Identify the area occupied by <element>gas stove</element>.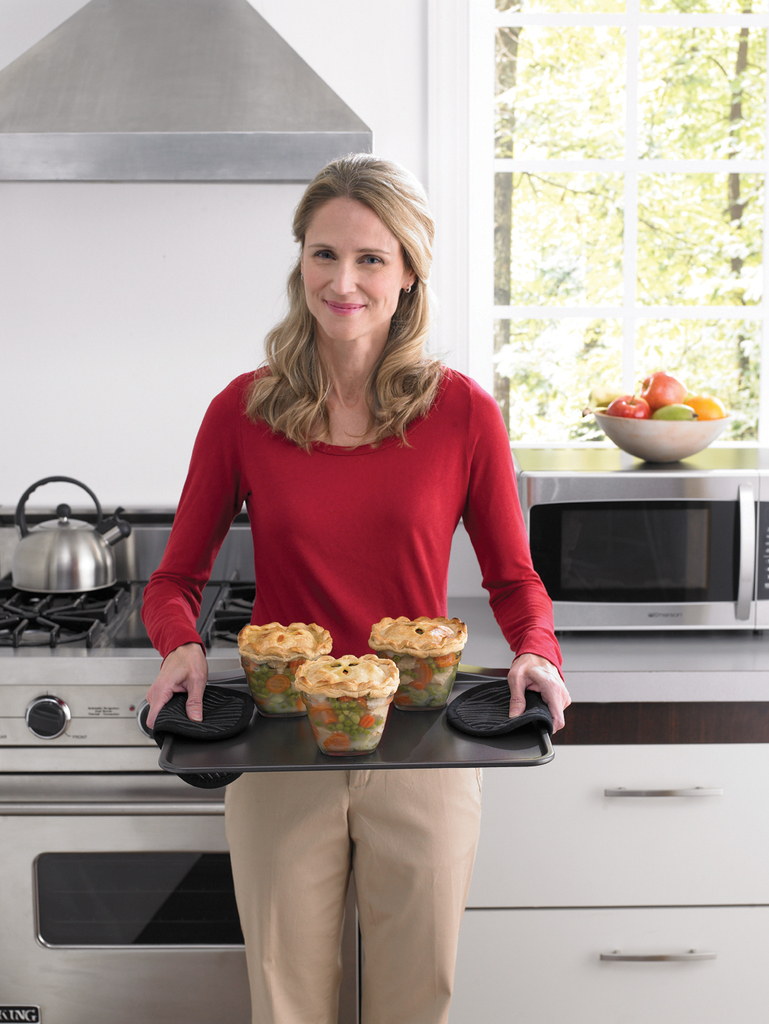
Area: l=0, t=567, r=261, b=743.
